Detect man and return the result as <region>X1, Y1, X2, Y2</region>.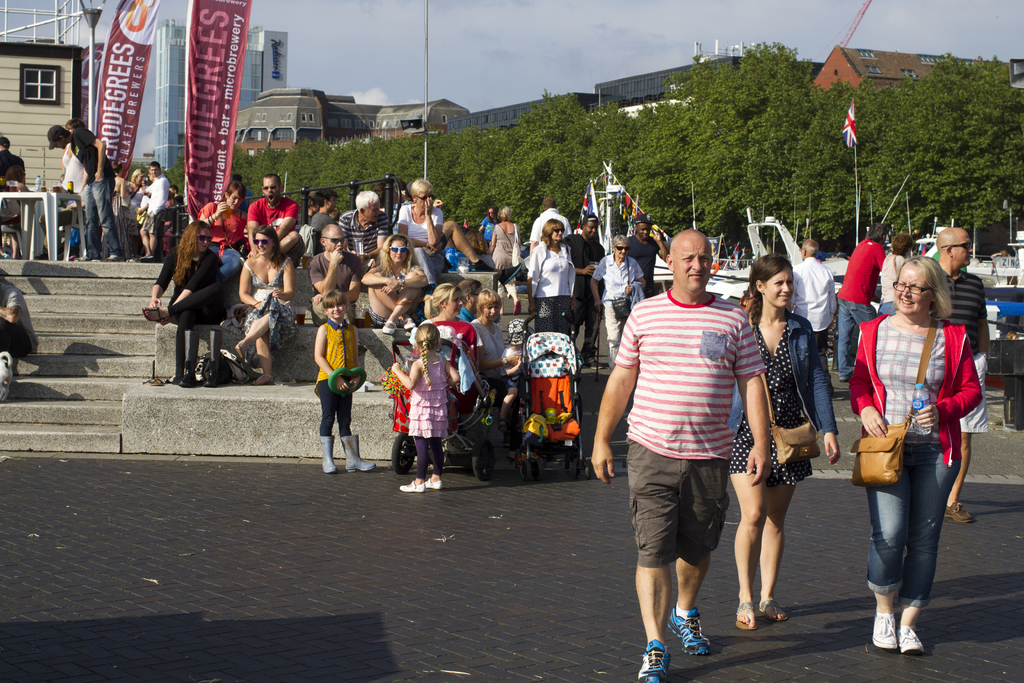
<region>0, 136, 26, 184</region>.
